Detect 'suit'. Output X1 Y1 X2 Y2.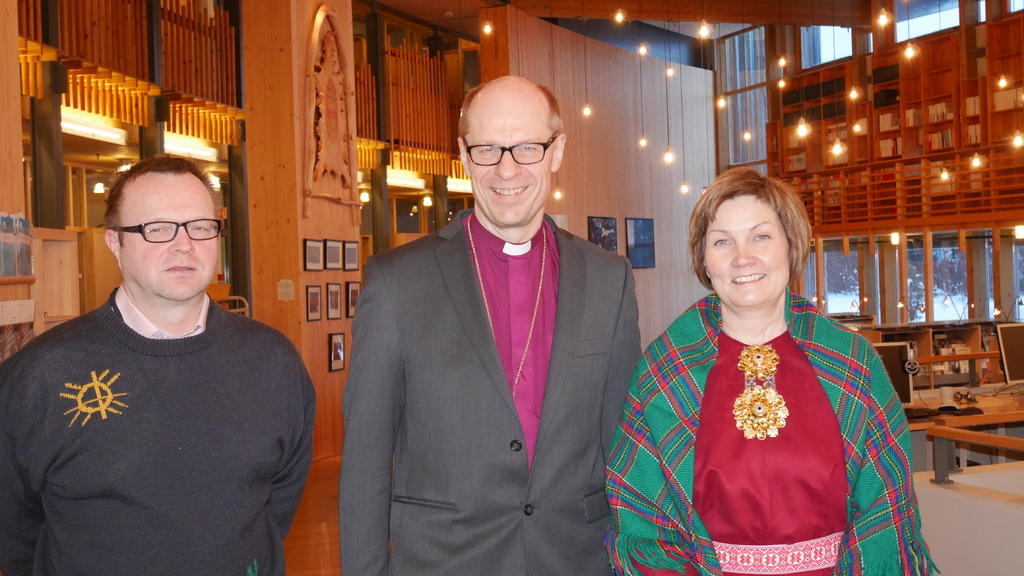
338 209 646 575.
